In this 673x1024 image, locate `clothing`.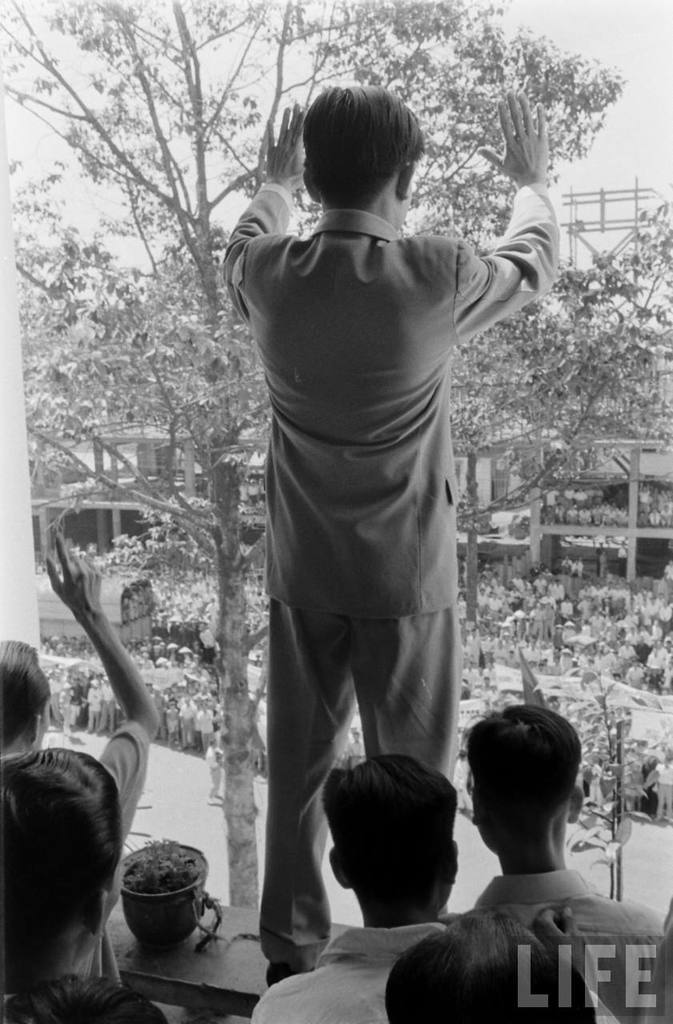
Bounding box: detection(241, 906, 448, 1023).
